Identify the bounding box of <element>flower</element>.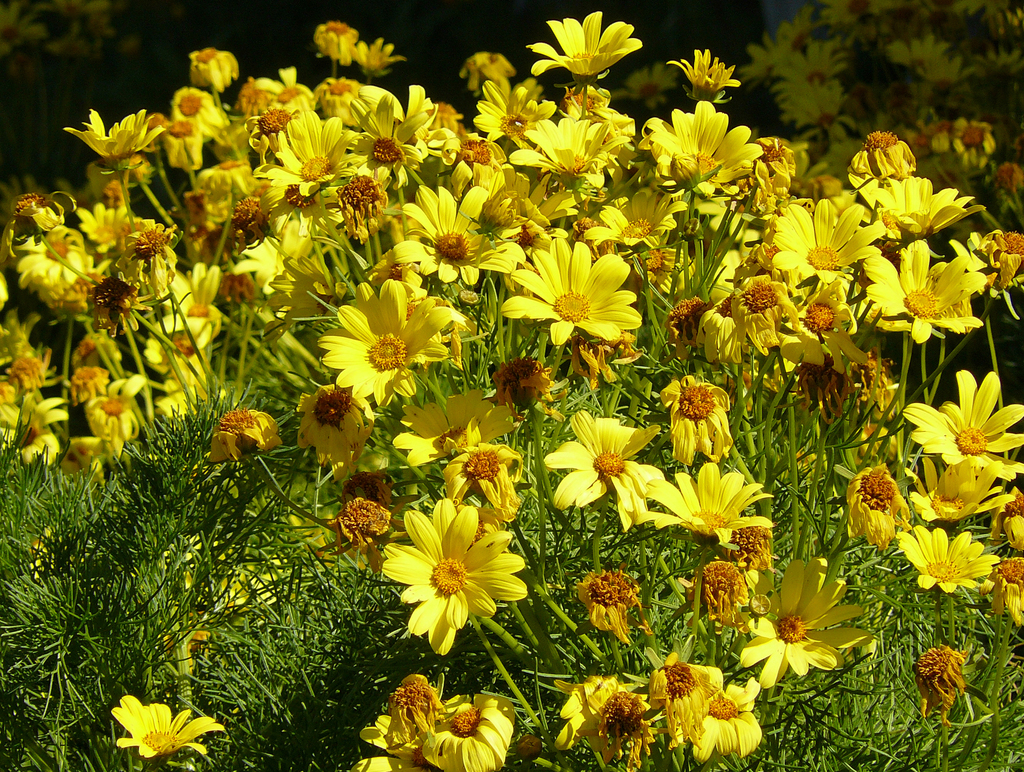
x1=255, y1=113, x2=351, y2=197.
